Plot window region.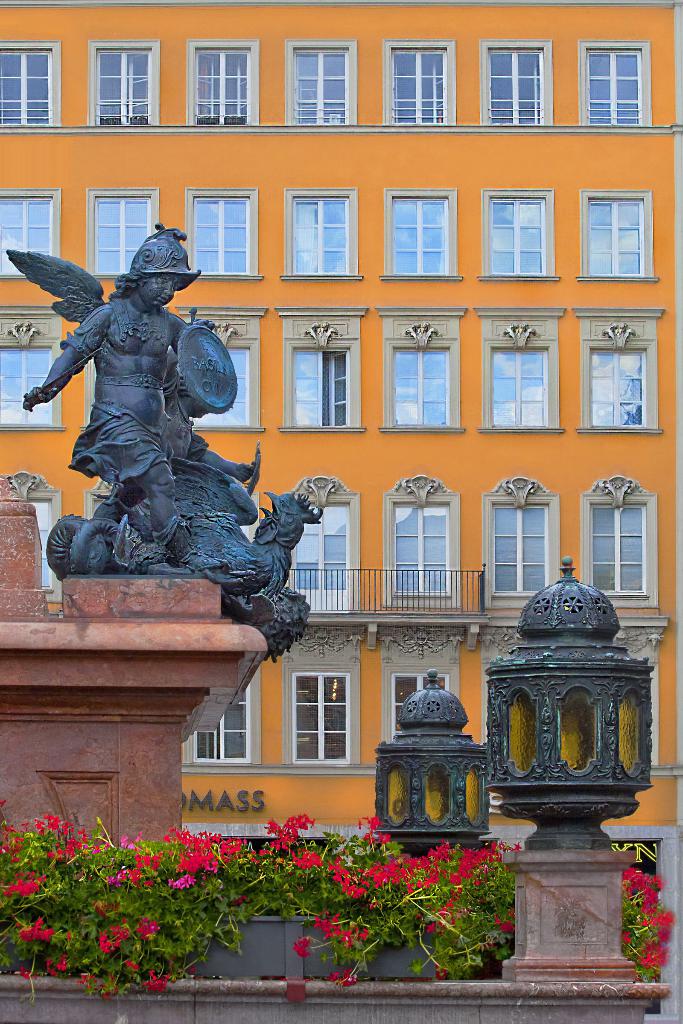
Plotted at 293, 347, 355, 422.
